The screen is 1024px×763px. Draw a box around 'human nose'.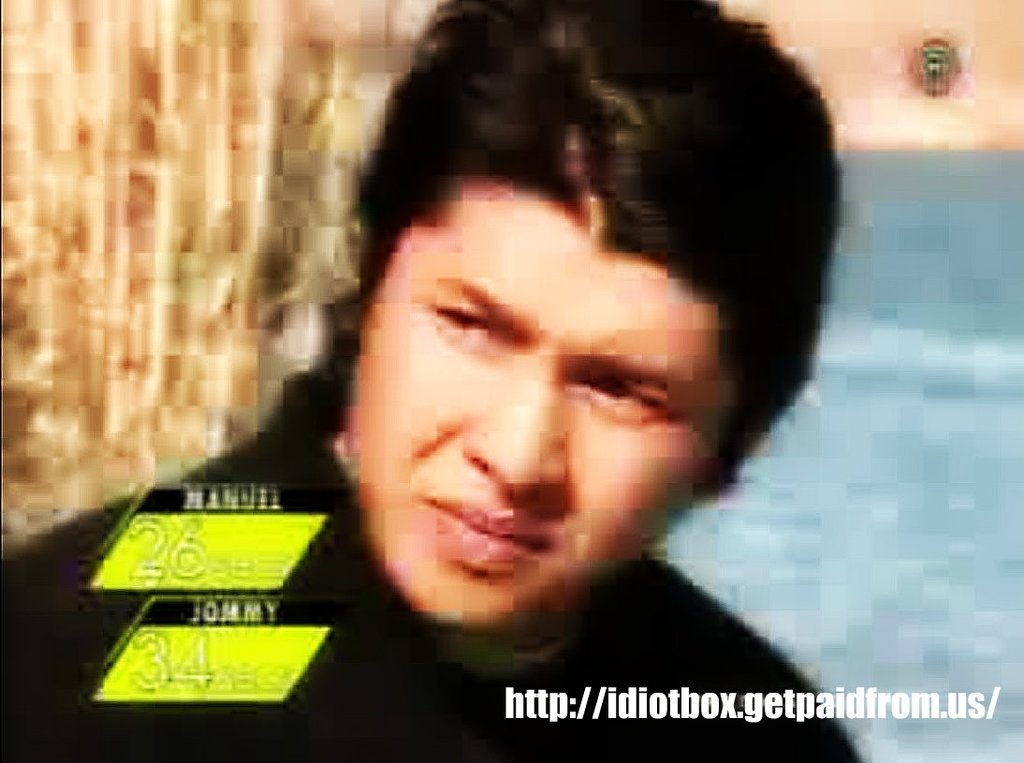
box(461, 359, 571, 492).
